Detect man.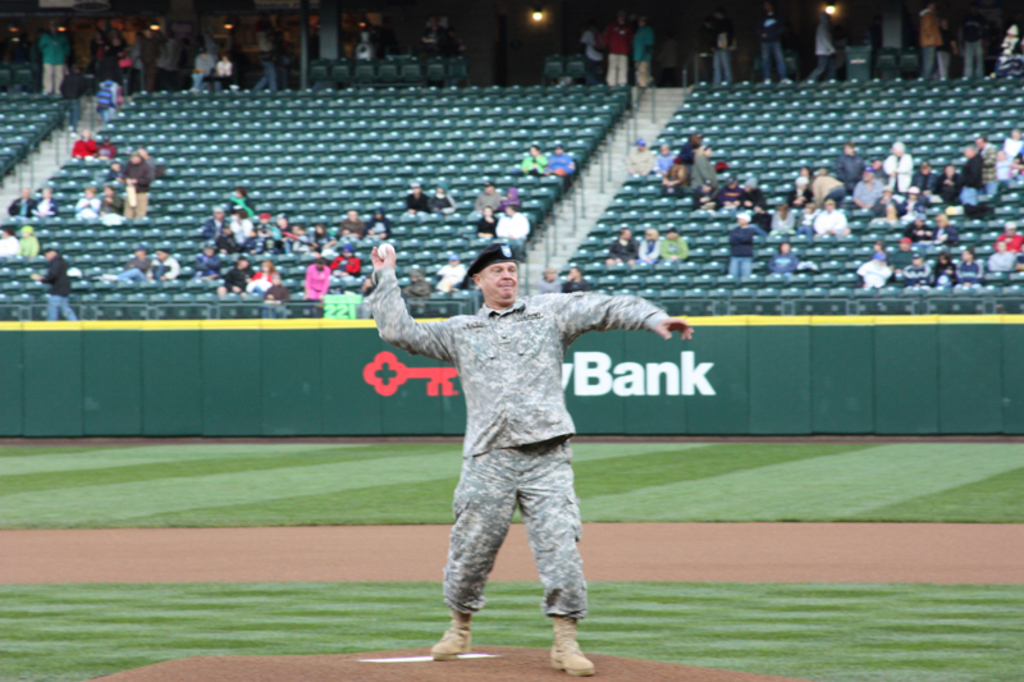
Detected at bbox=(804, 0, 840, 82).
